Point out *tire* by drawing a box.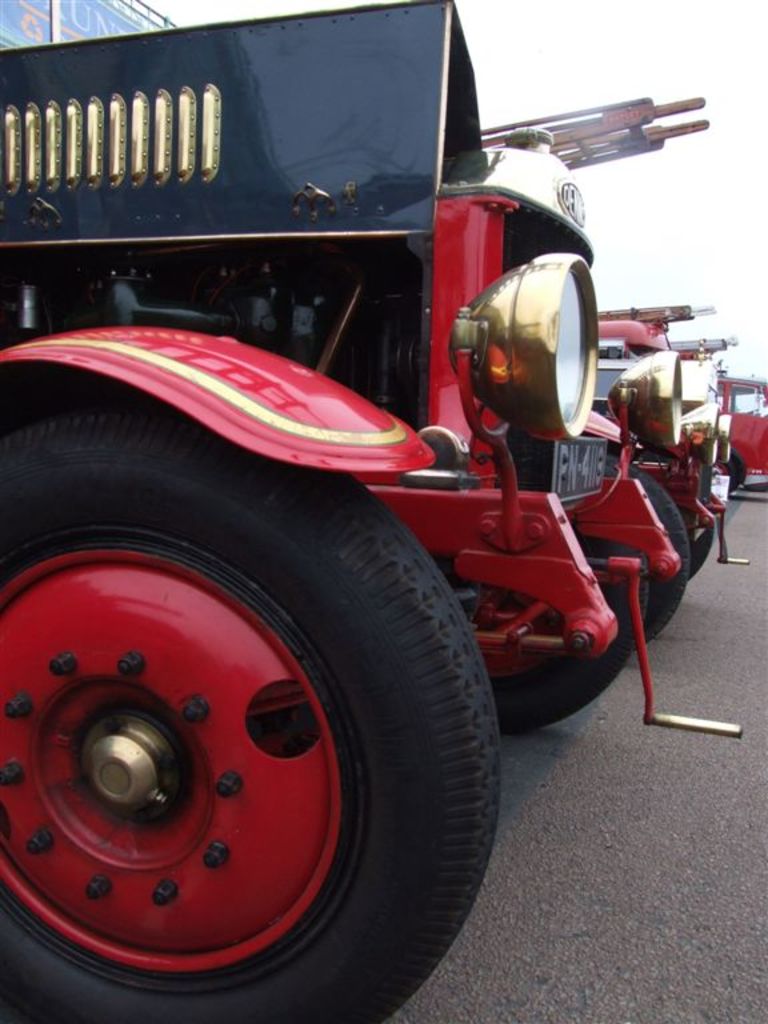
pyautogui.locateOnScreen(677, 439, 720, 495).
